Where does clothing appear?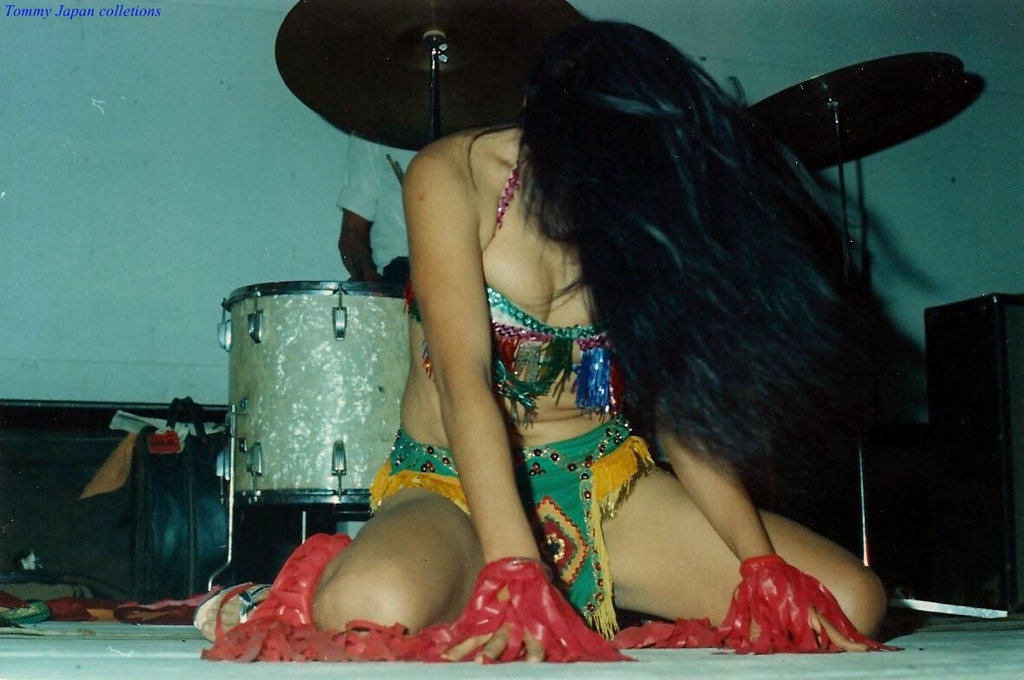
Appears at (406,285,622,428).
